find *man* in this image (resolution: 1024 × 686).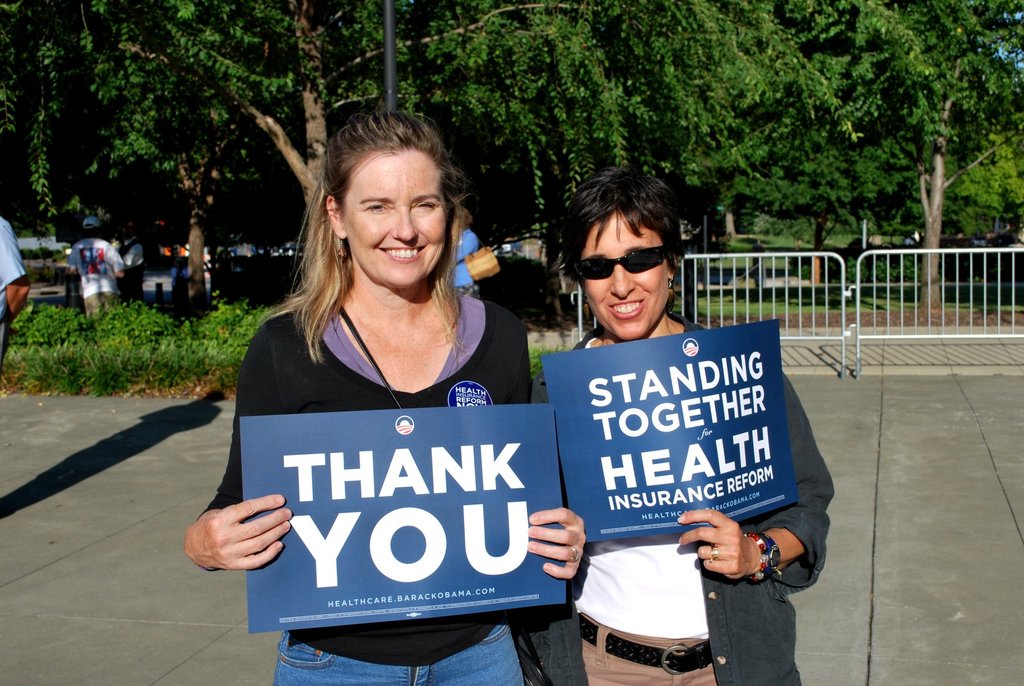
locate(64, 218, 124, 314).
